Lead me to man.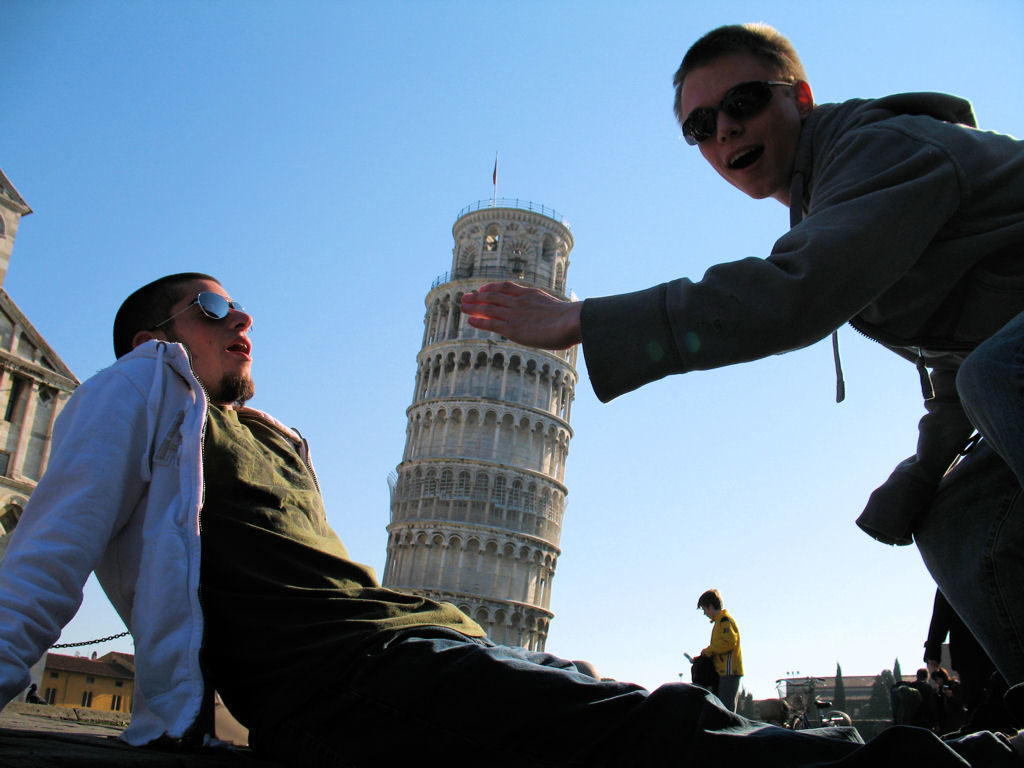
Lead to l=446, t=14, r=1022, b=689.
